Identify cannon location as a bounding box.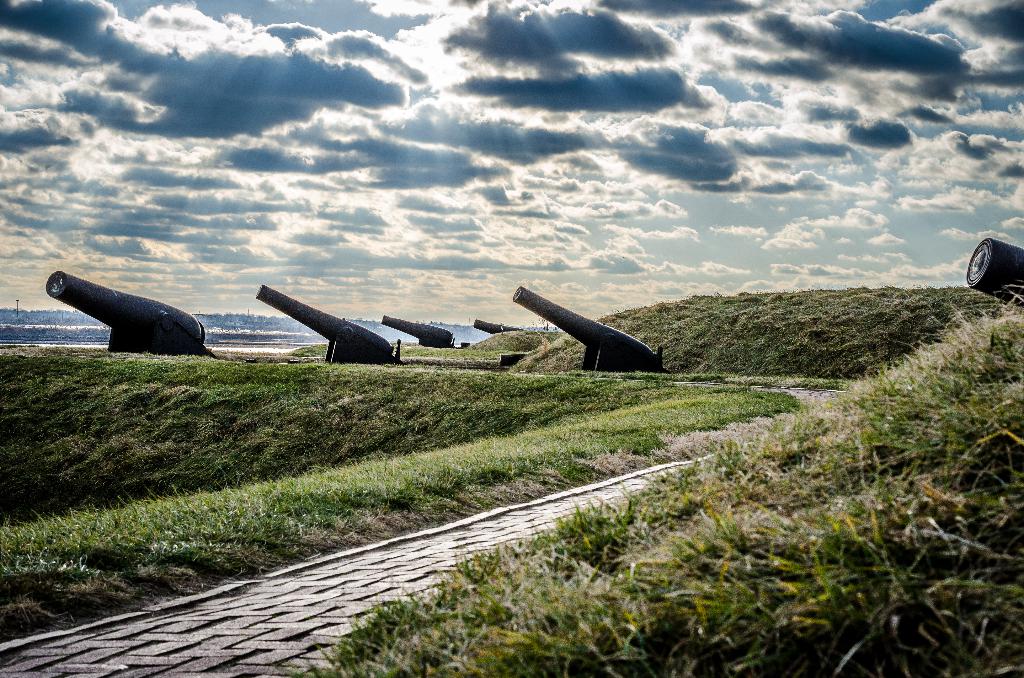
962:237:1023:309.
